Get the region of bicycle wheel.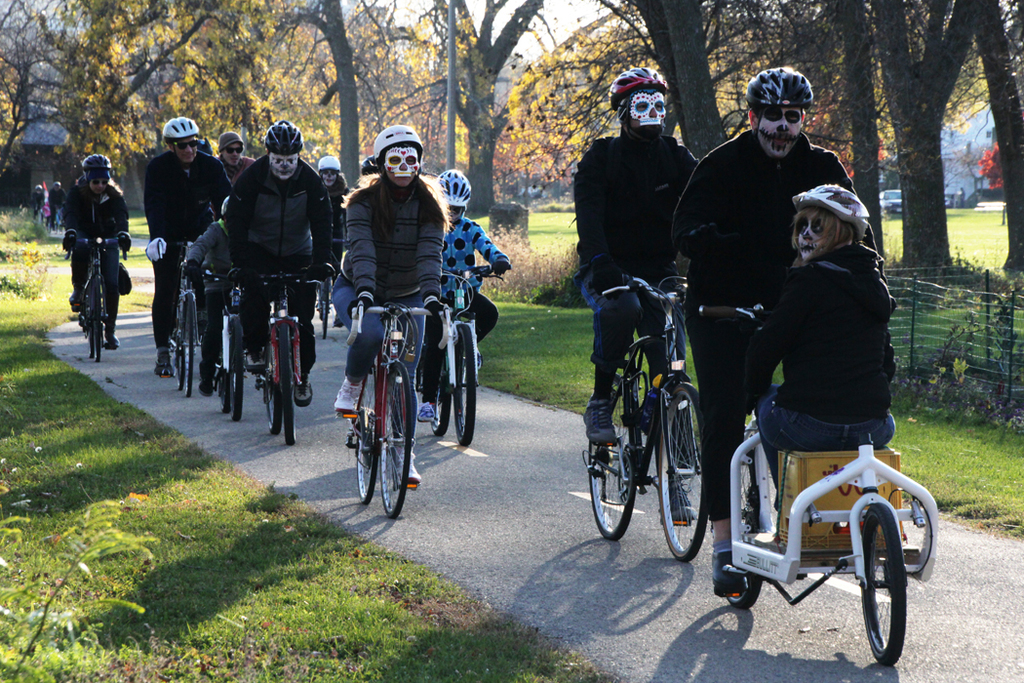
bbox(259, 320, 282, 435).
